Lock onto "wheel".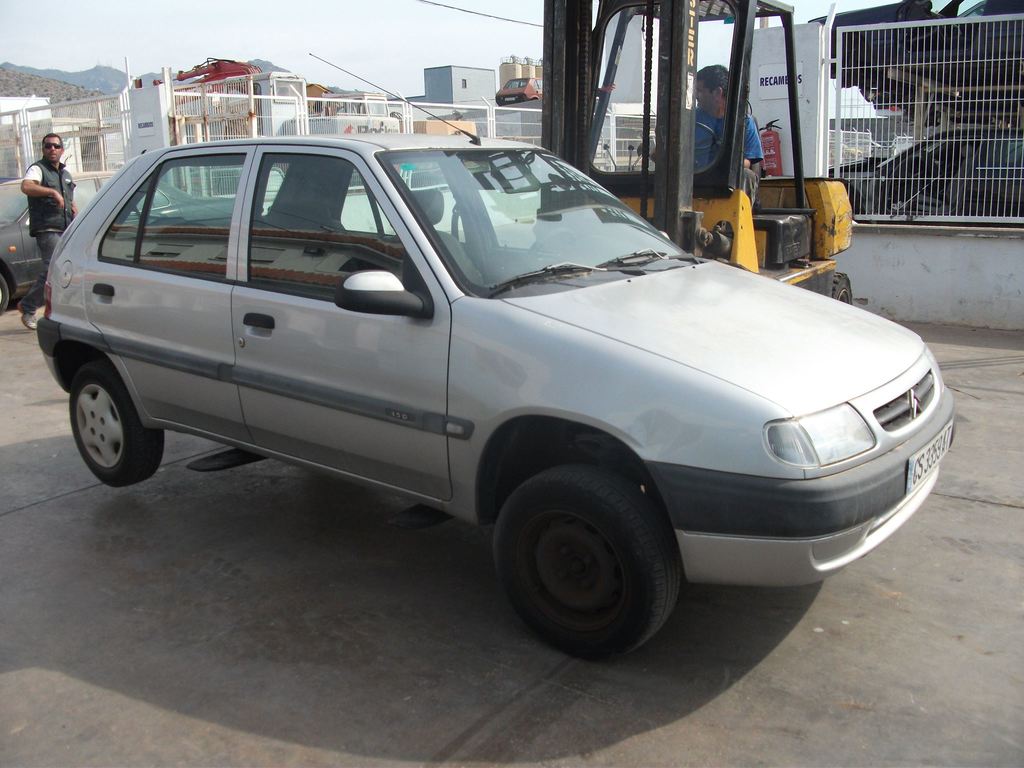
Locked: [left=67, top=362, right=166, bottom=482].
